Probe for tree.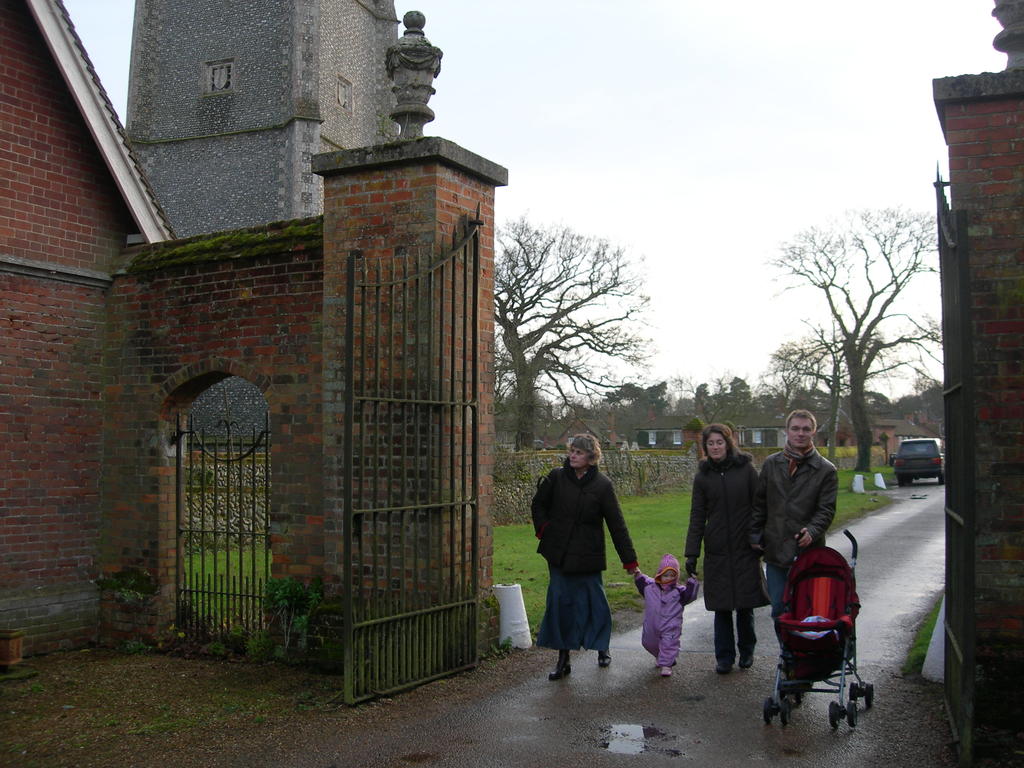
Probe result: rect(601, 380, 673, 429).
